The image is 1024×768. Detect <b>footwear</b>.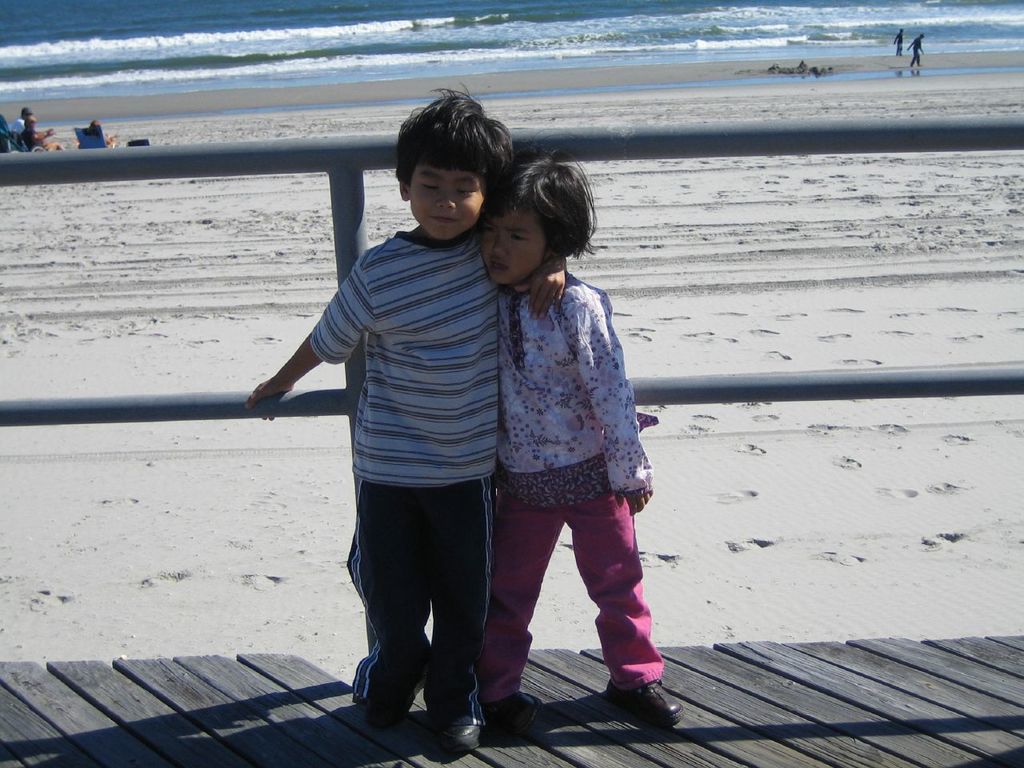
Detection: crop(486, 688, 538, 730).
